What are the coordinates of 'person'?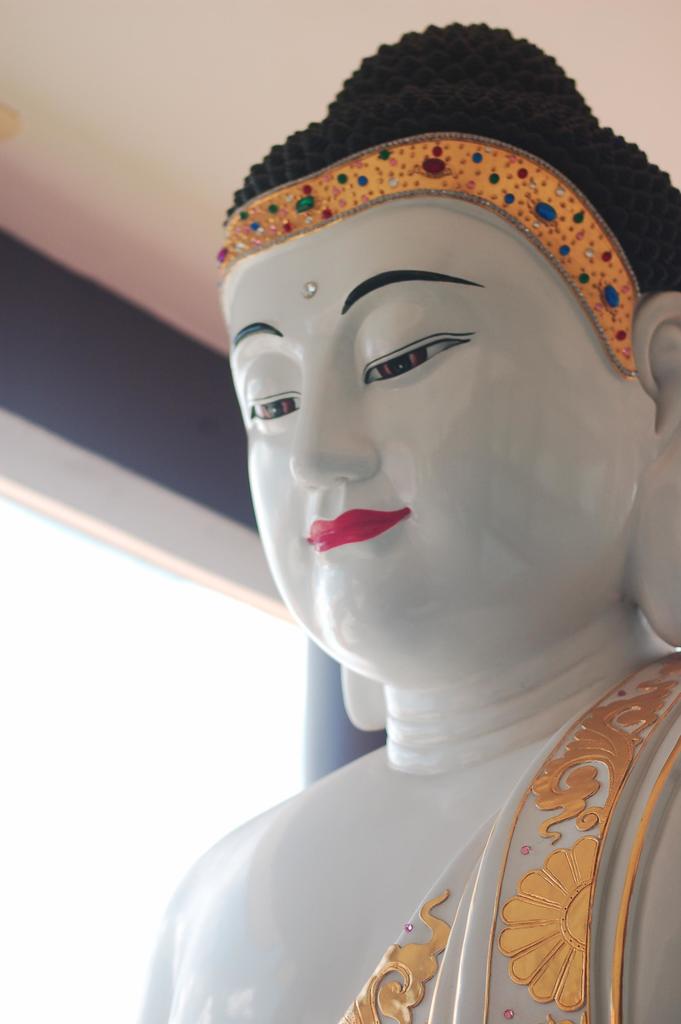
[117, 15, 680, 1023].
